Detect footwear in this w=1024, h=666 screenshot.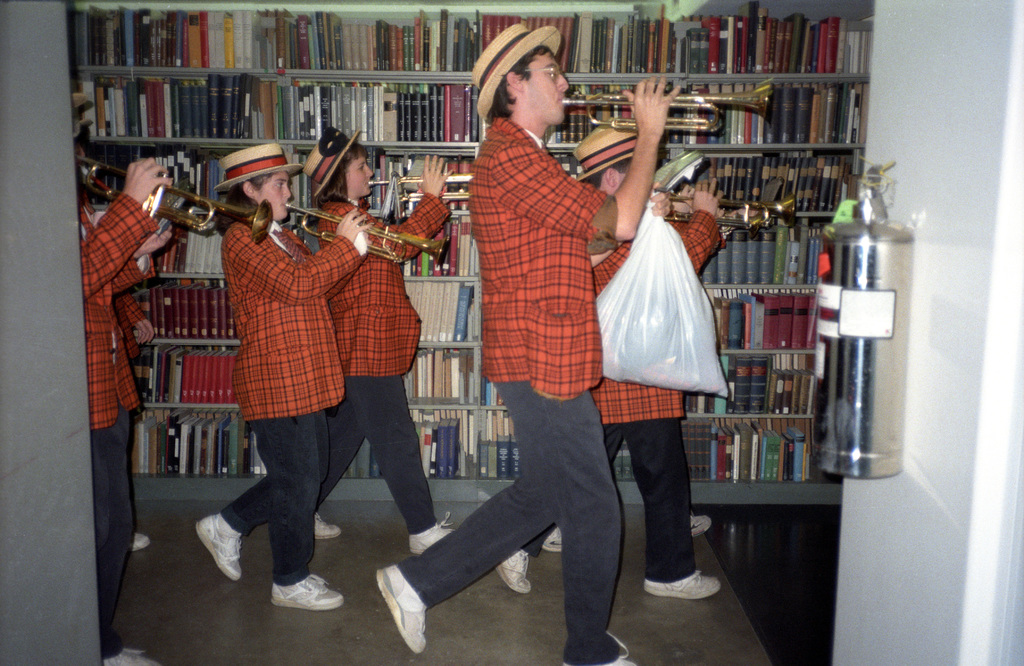
Detection: (495,551,533,596).
